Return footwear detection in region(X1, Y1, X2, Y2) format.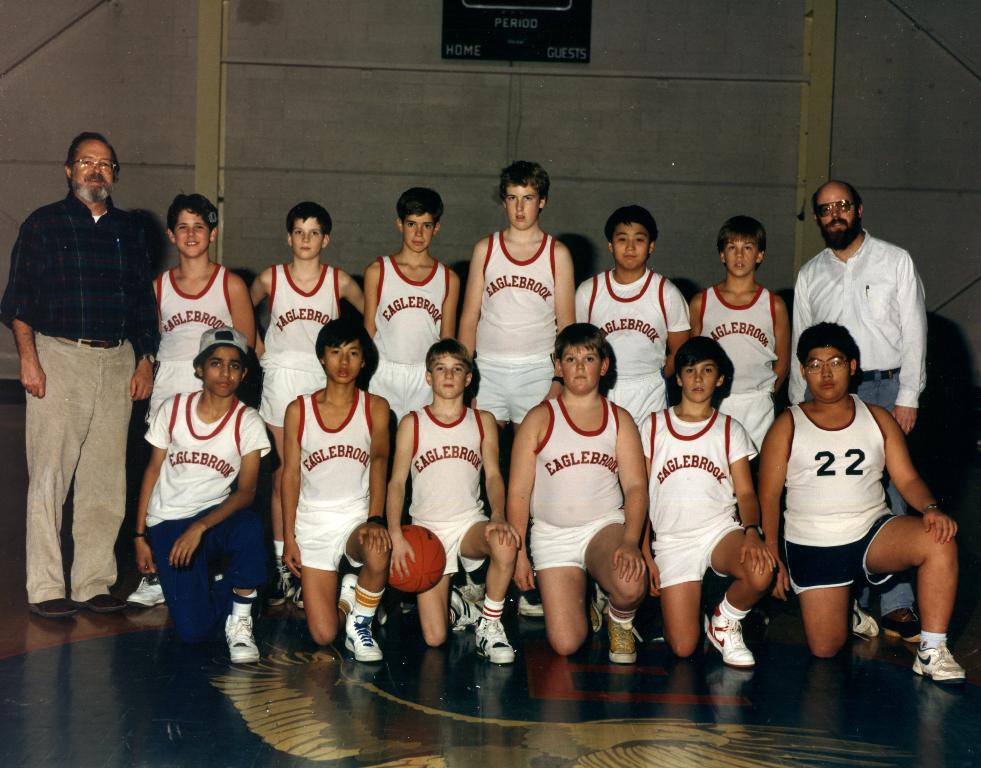
region(853, 598, 880, 642).
